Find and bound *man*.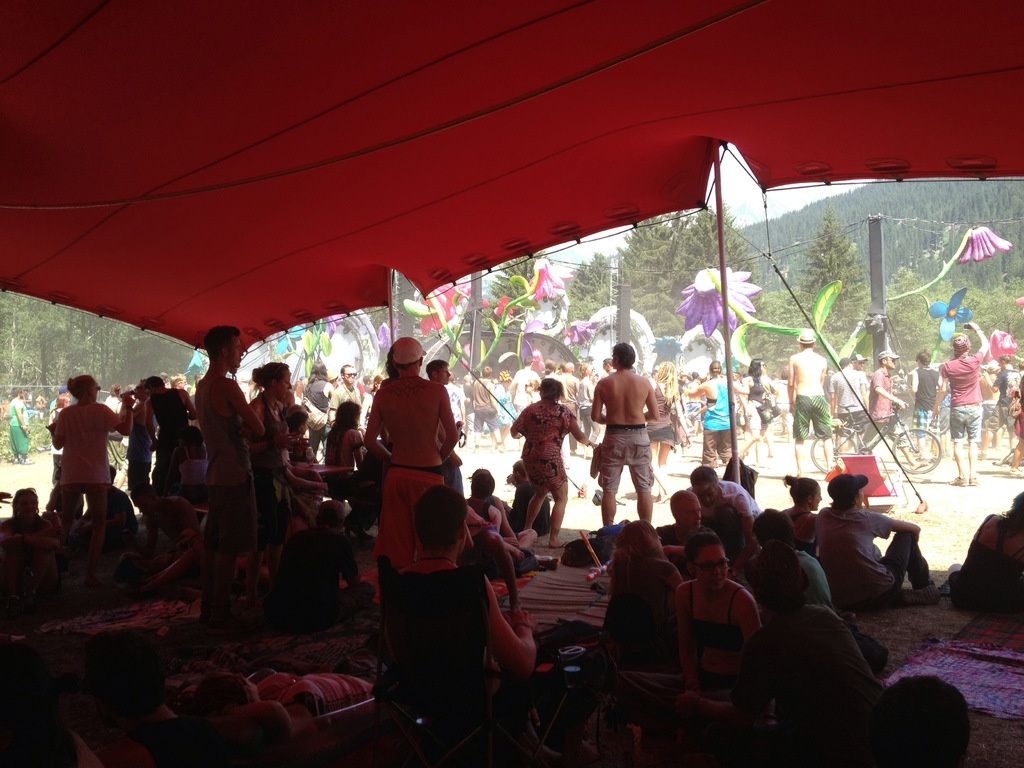
Bound: rect(198, 319, 266, 603).
